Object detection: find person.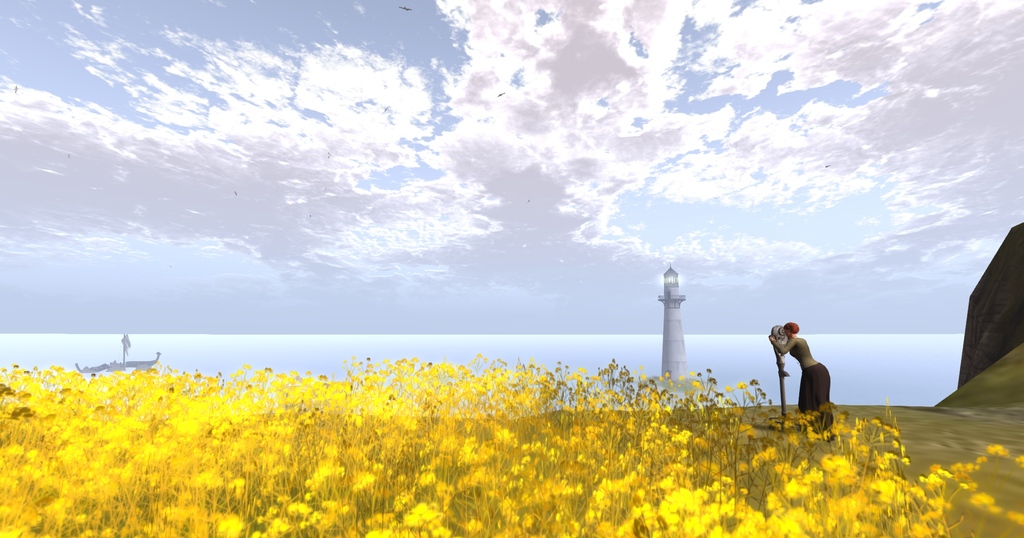
<box>780,316,831,427</box>.
